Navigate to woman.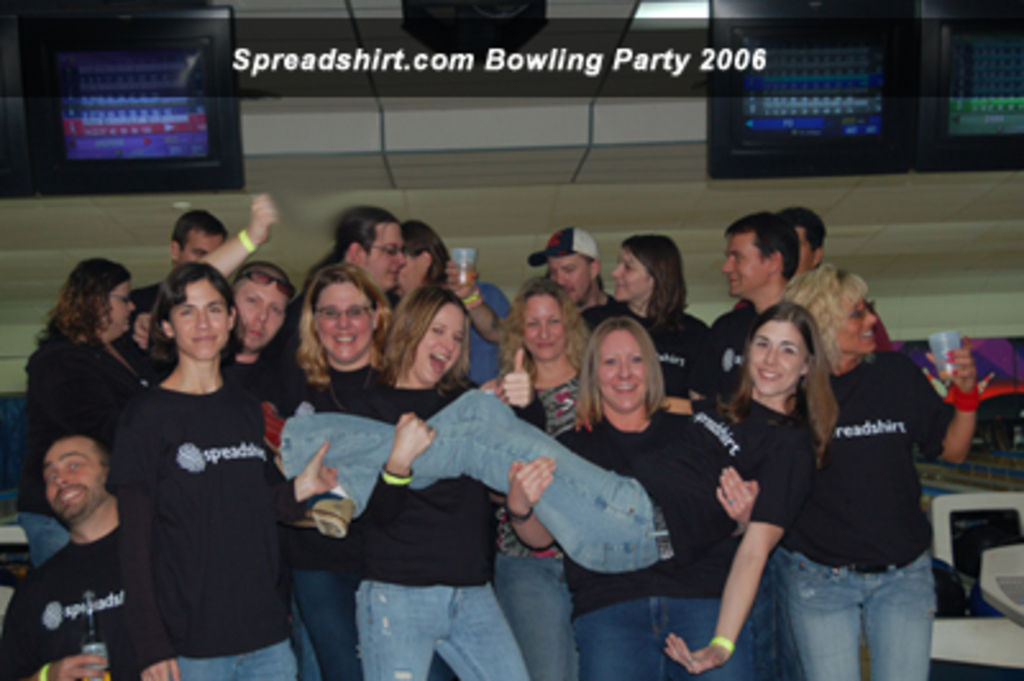
Navigation target: <box>714,279,850,668</box>.
